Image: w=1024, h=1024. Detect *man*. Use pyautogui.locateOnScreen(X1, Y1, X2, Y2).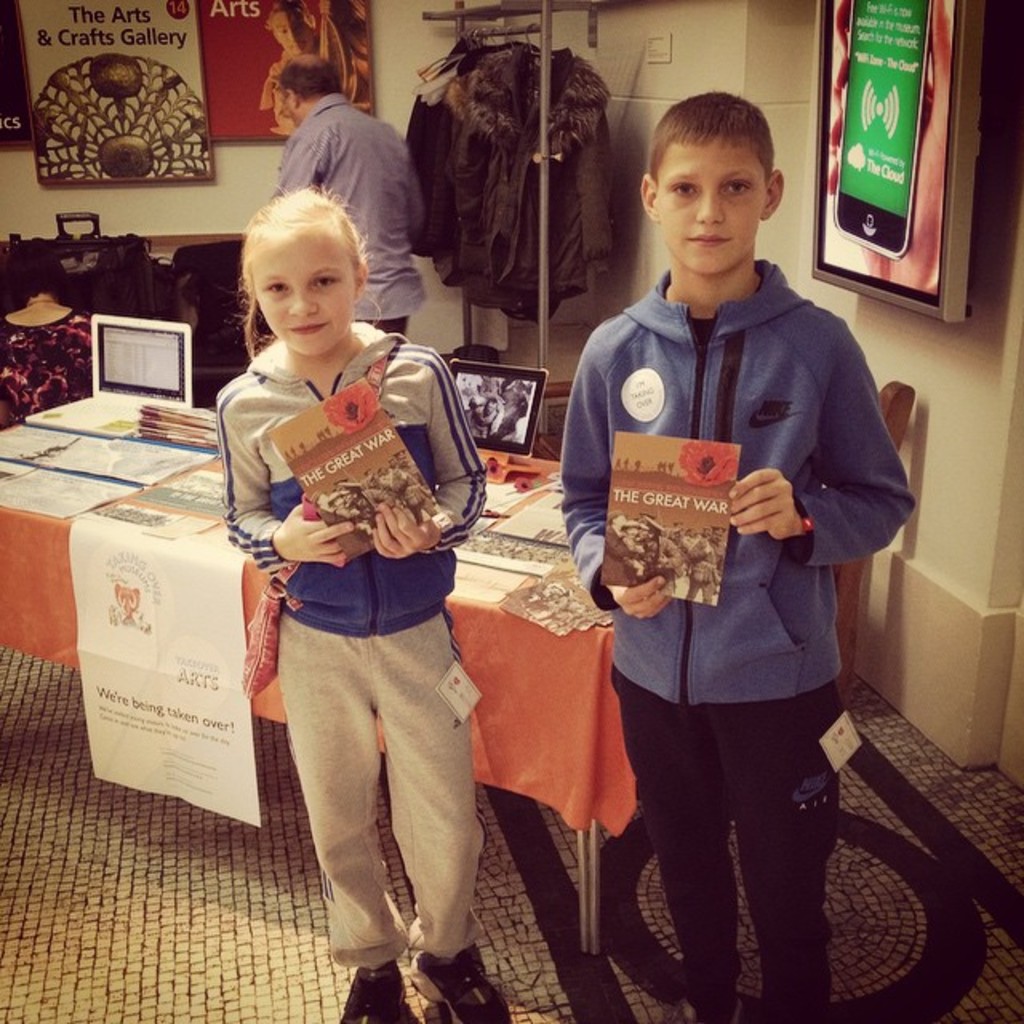
pyautogui.locateOnScreen(274, 54, 429, 349).
